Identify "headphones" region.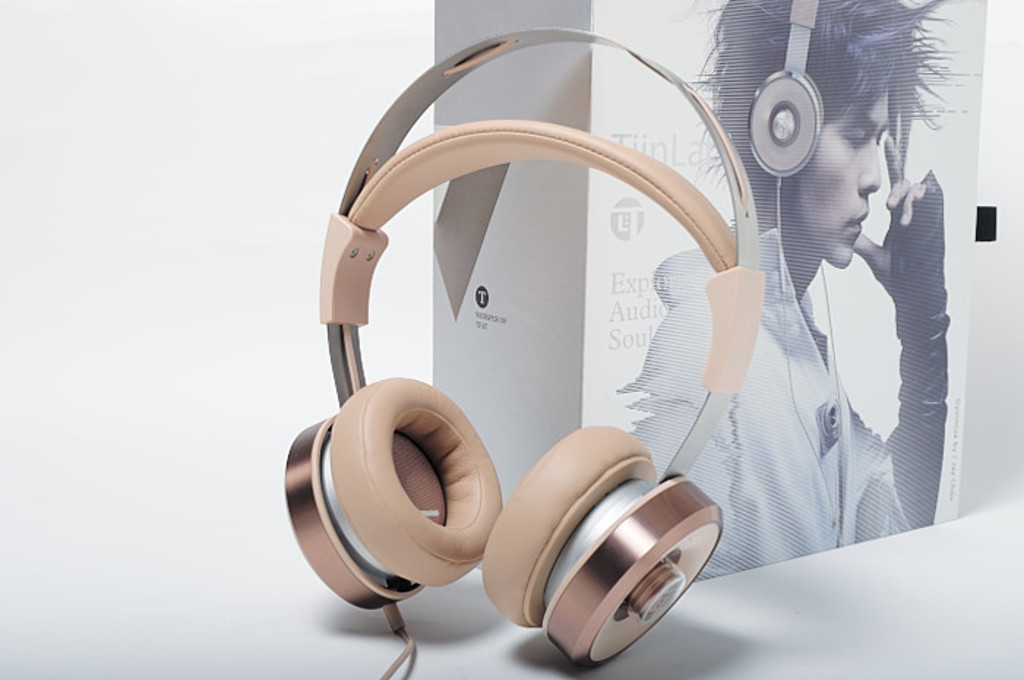
Region: bbox(275, 19, 767, 679).
